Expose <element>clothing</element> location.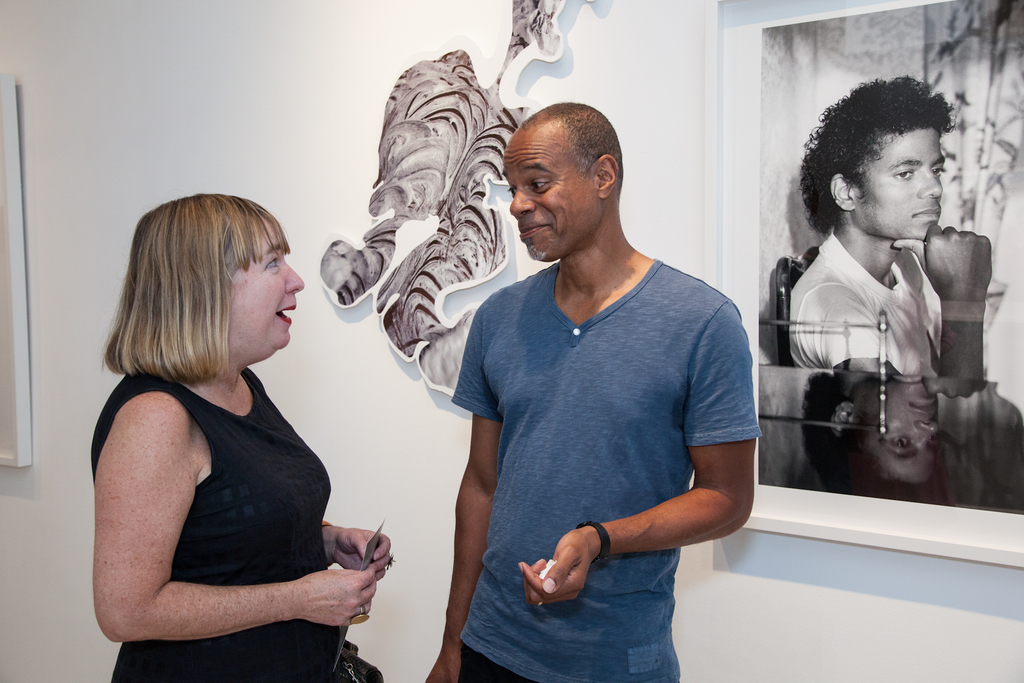
Exposed at locate(788, 230, 942, 378).
